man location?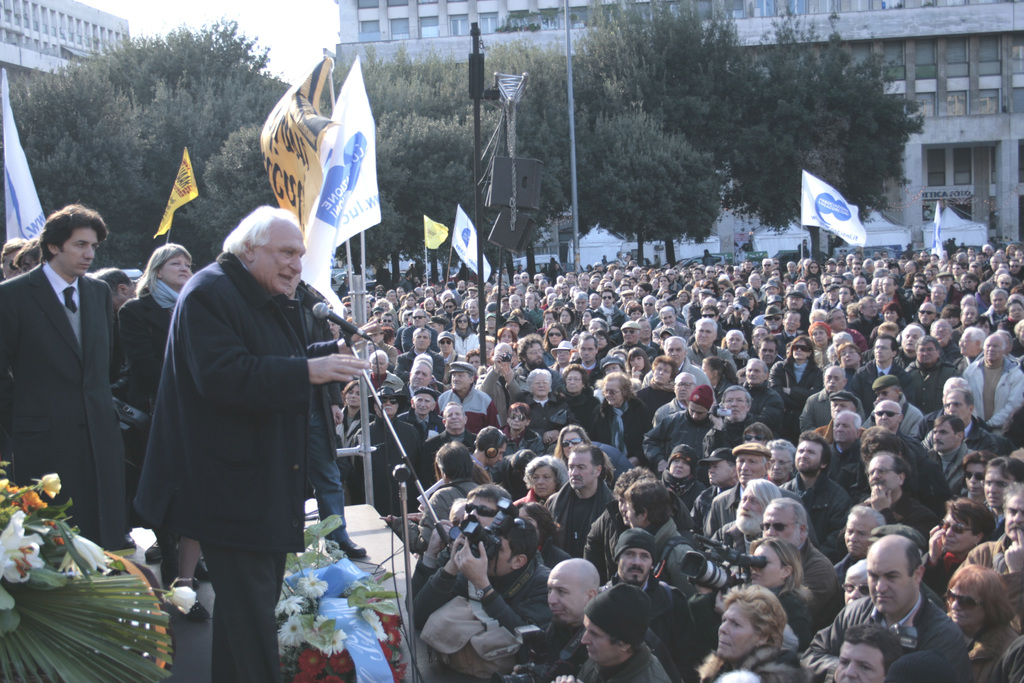
select_region(395, 324, 449, 384)
